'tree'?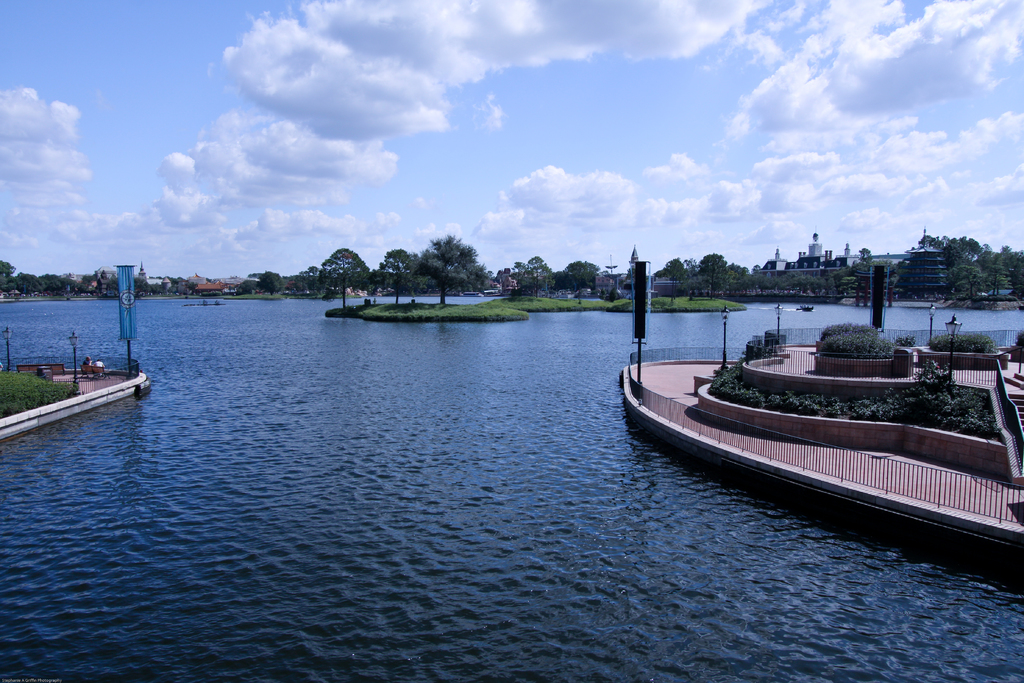
(515,252,555,303)
